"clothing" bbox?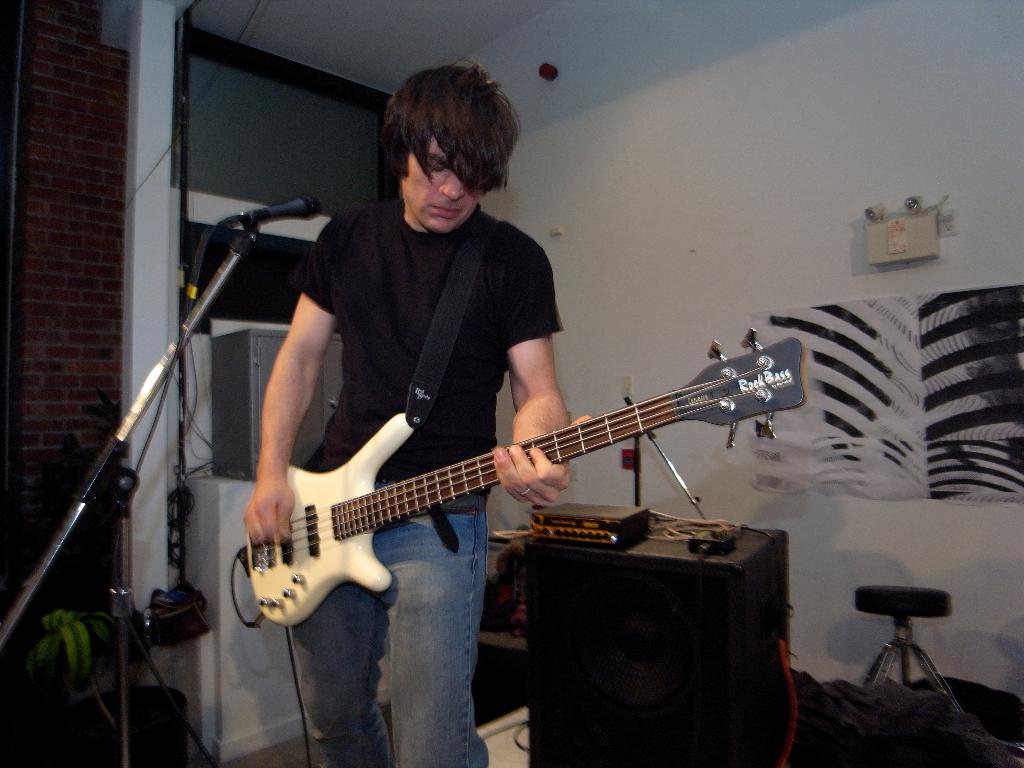
l=303, t=202, r=561, b=767
